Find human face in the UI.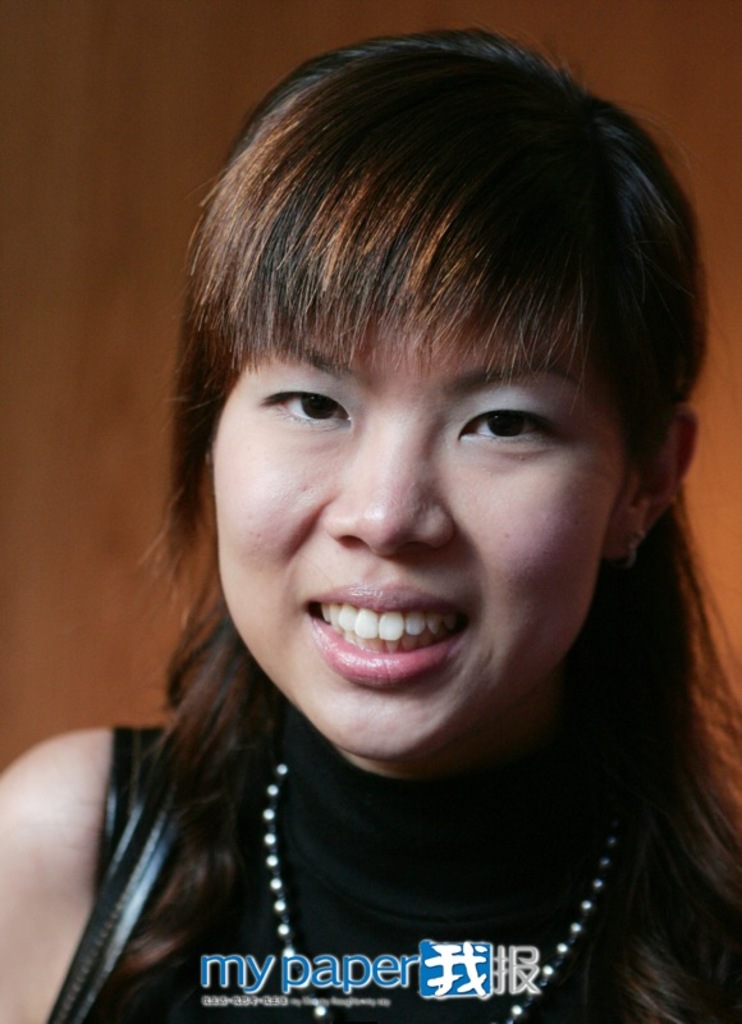
UI element at 209:311:628:750.
